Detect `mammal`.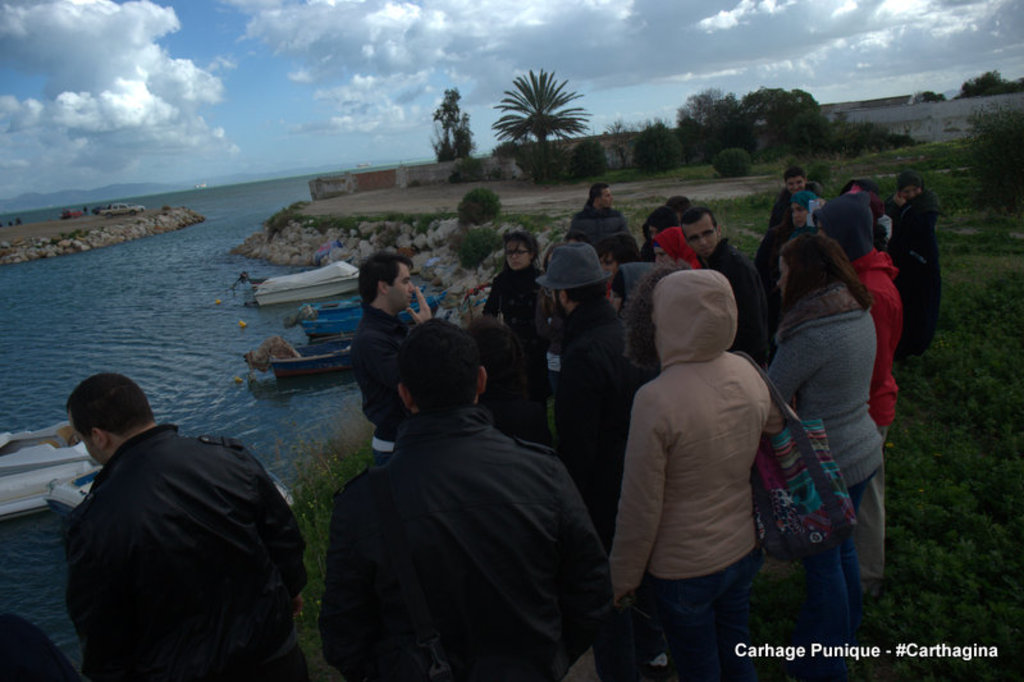
Detected at 876,200,888,262.
